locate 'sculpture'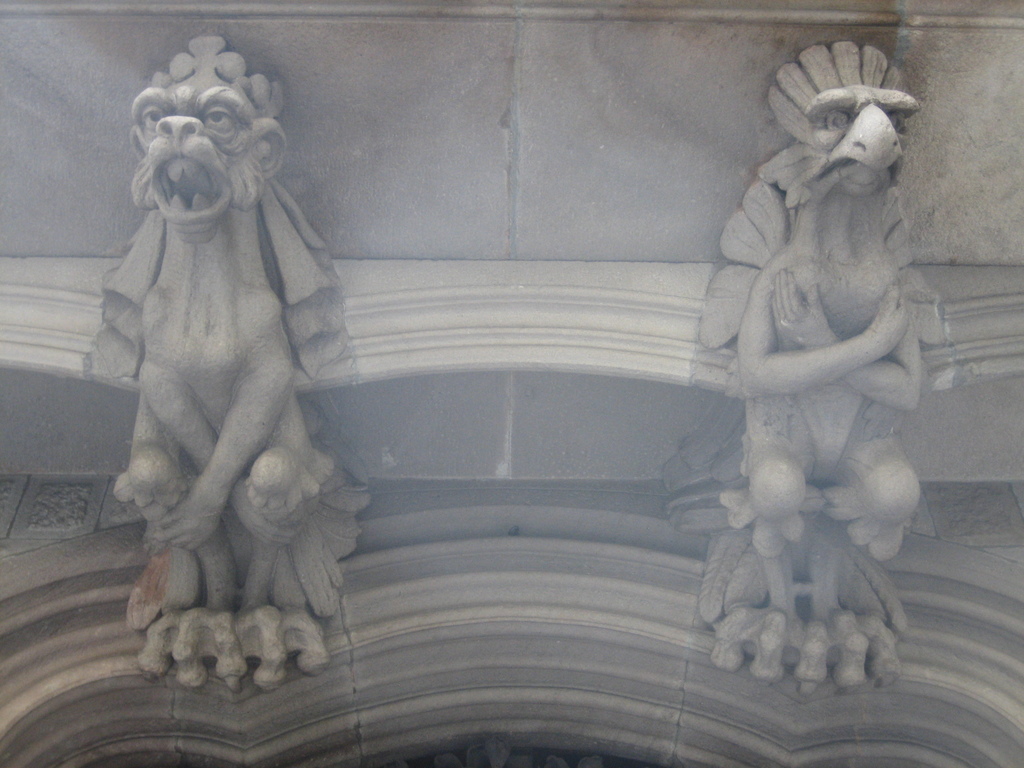
pyautogui.locateOnScreen(692, 36, 921, 683)
